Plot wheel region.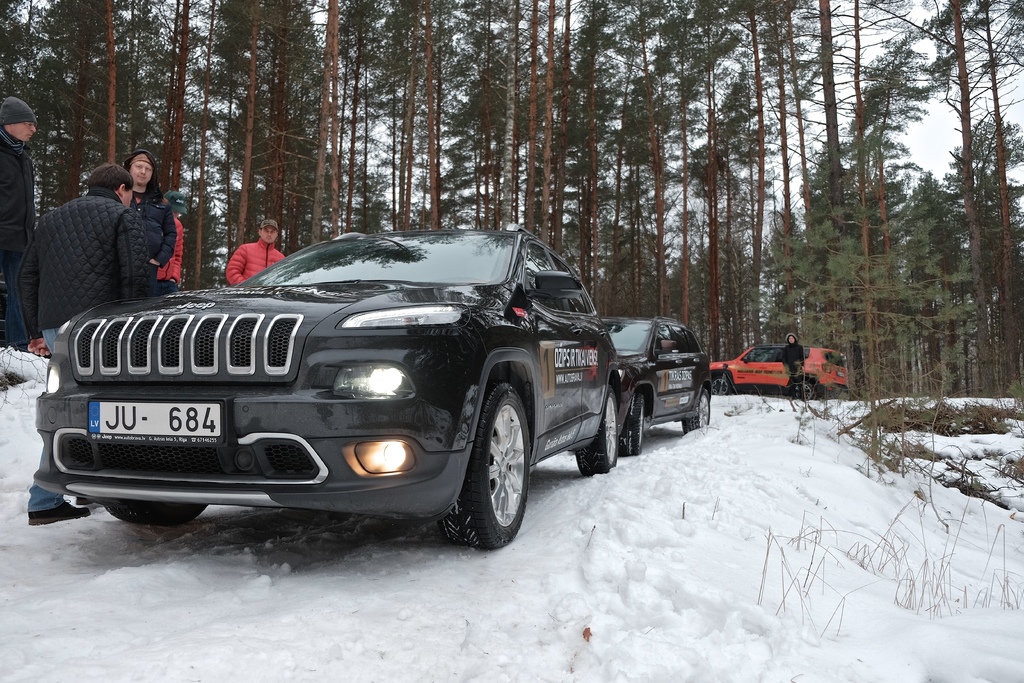
Plotted at x1=443, y1=382, x2=529, y2=551.
